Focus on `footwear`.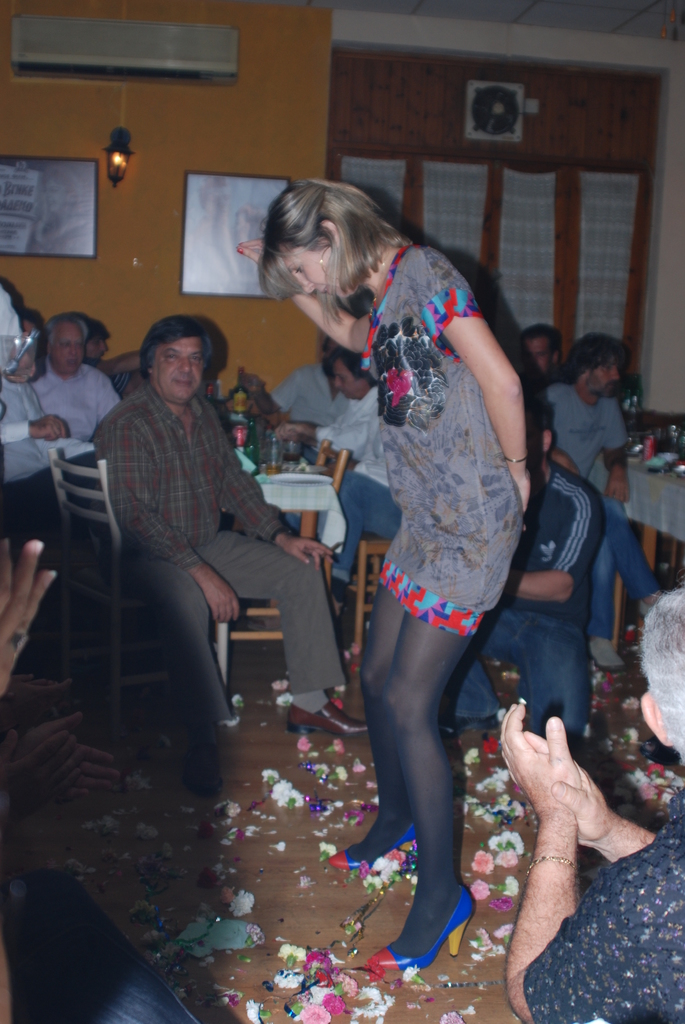
Focused at left=372, top=879, right=476, bottom=972.
